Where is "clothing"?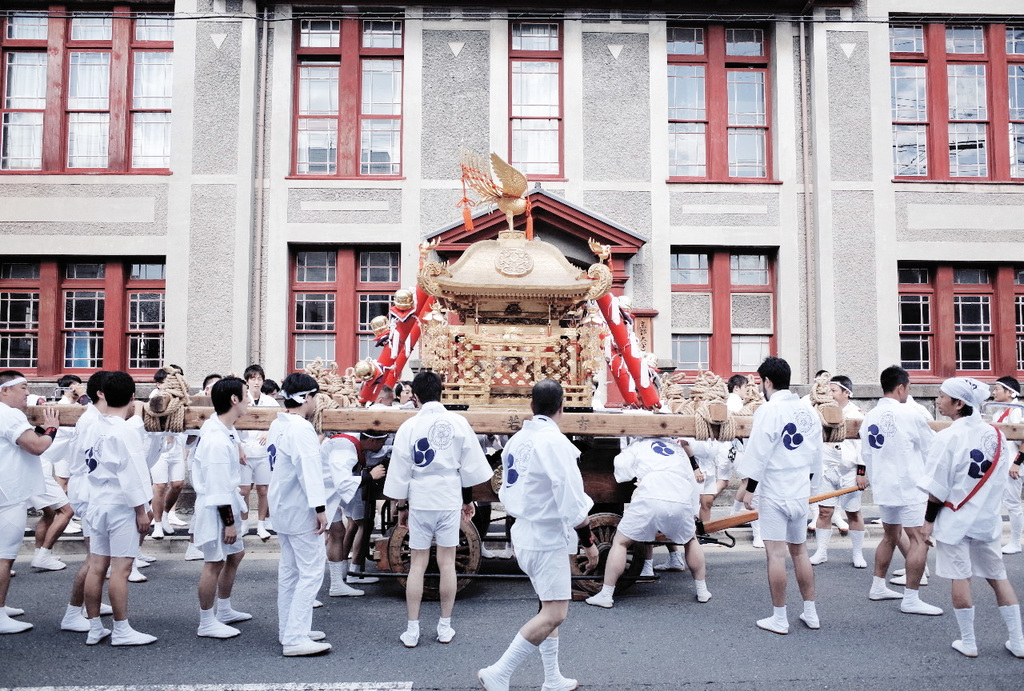
left=394, top=390, right=482, bottom=545.
